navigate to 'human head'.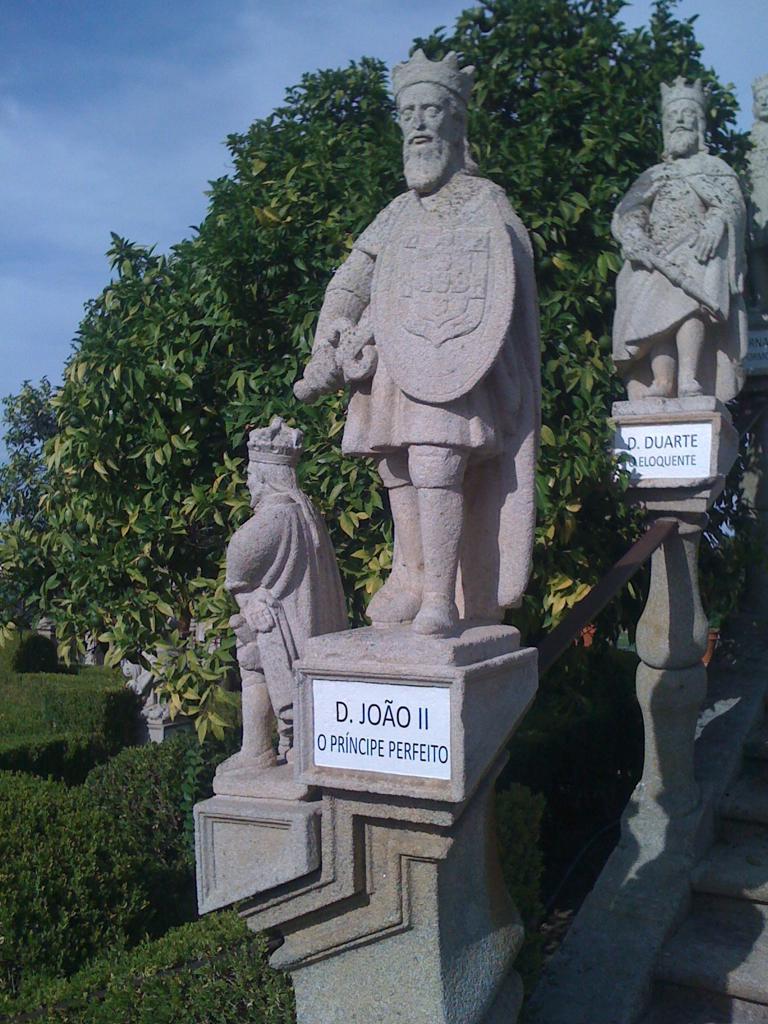
Navigation target: [751,78,767,118].
